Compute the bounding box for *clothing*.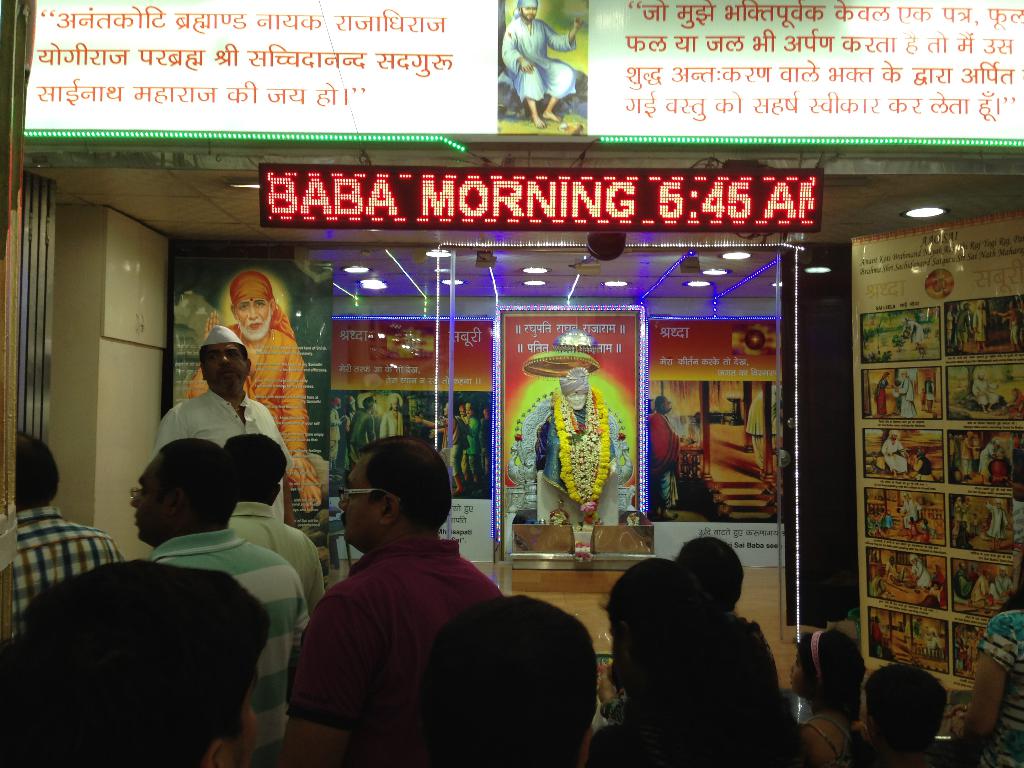
[973,381,1002,405].
